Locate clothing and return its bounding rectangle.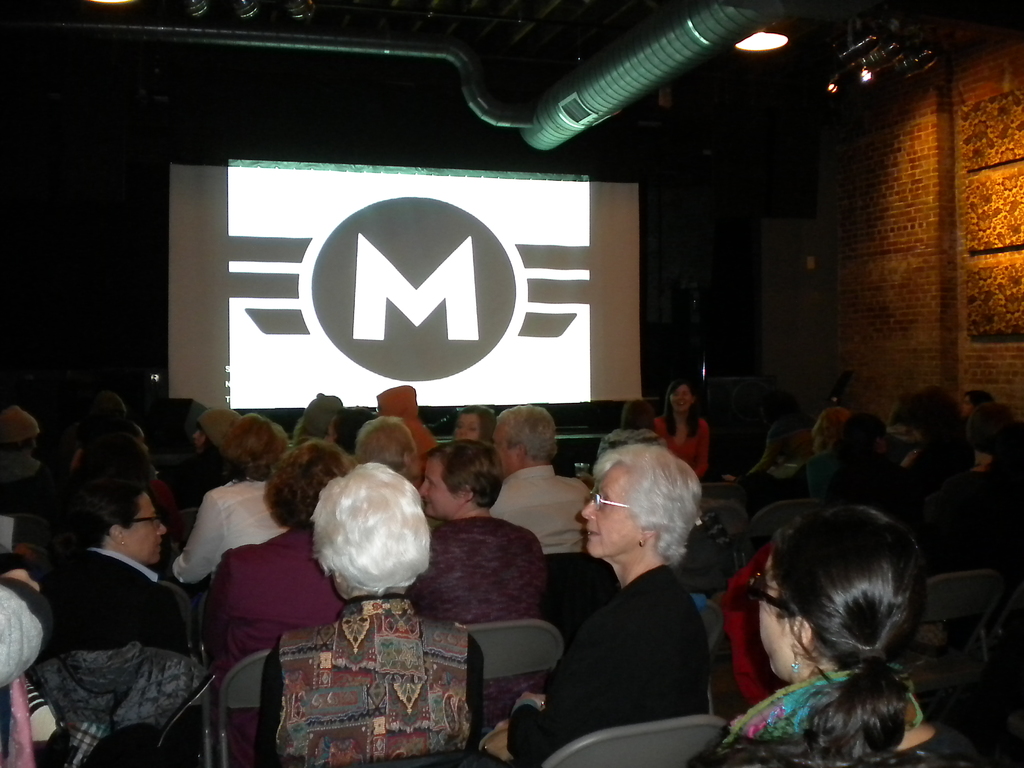
(x1=908, y1=440, x2=975, y2=490).
